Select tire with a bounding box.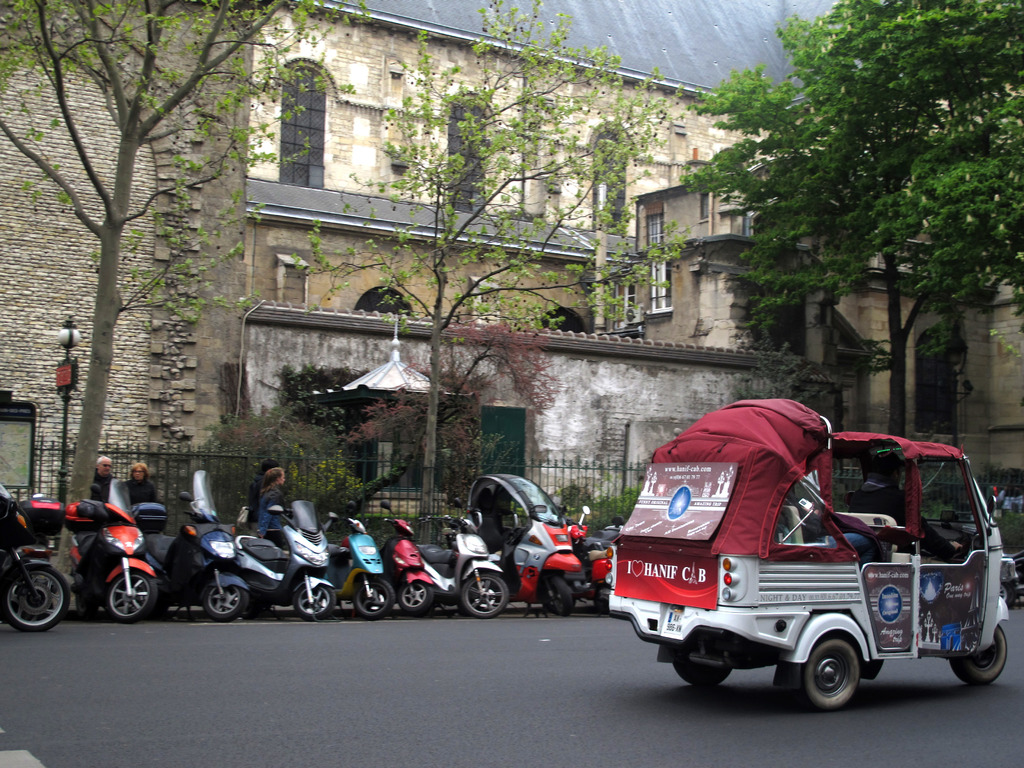
<bbox>200, 580, 245, 621</bbox>.
